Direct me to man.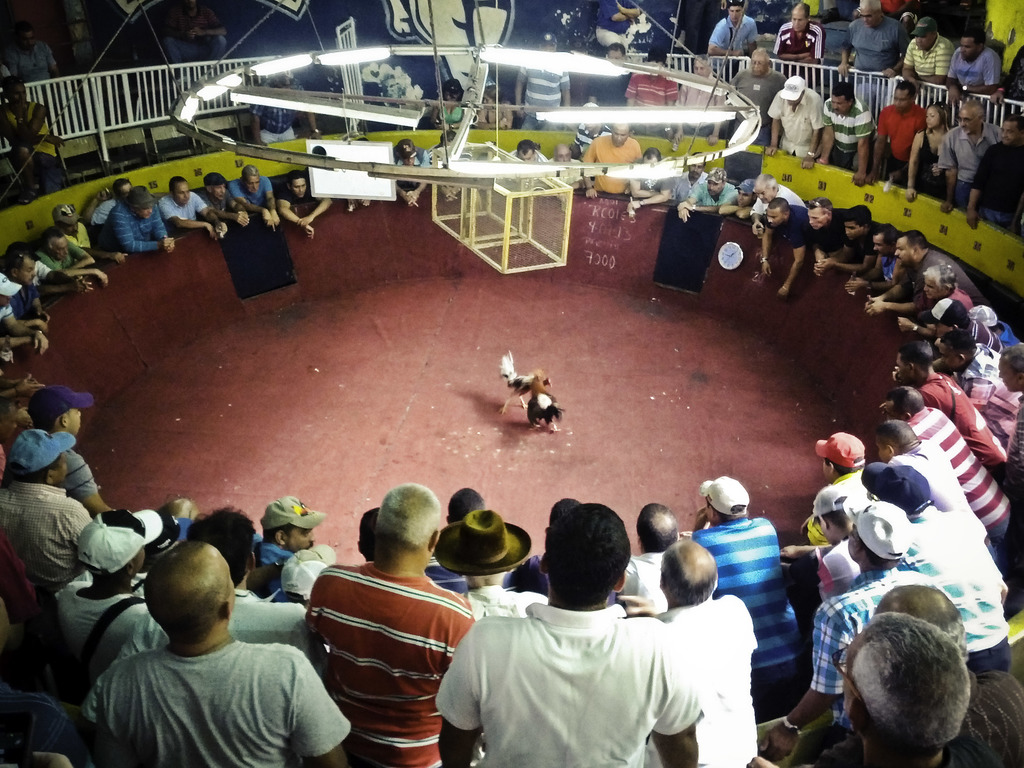
Direction: locate(646, 536, 761, 767).
